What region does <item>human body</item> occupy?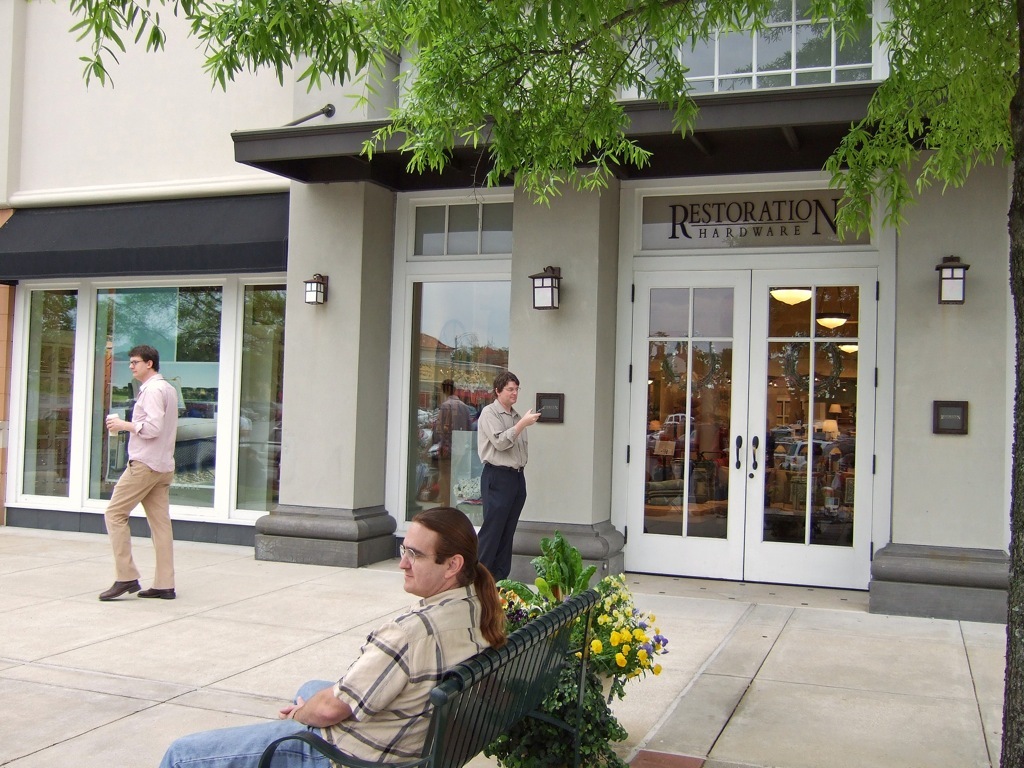
bbox(85, 343, 188, 607).
